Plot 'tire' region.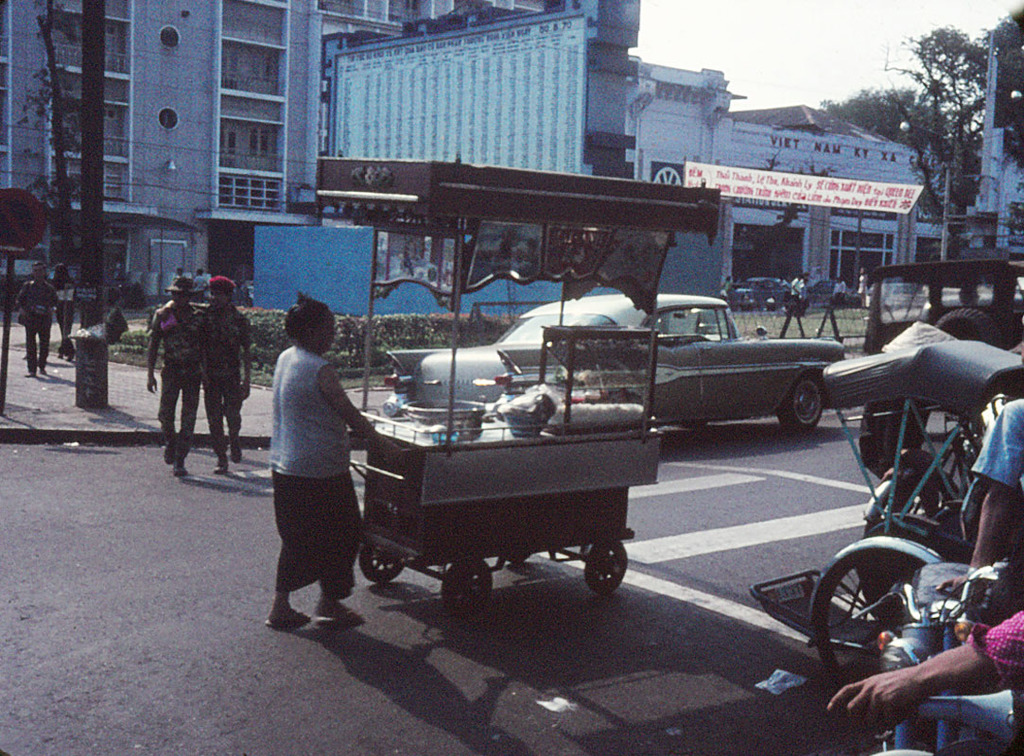
Plotted at <box>444,558,493,614</box>.
